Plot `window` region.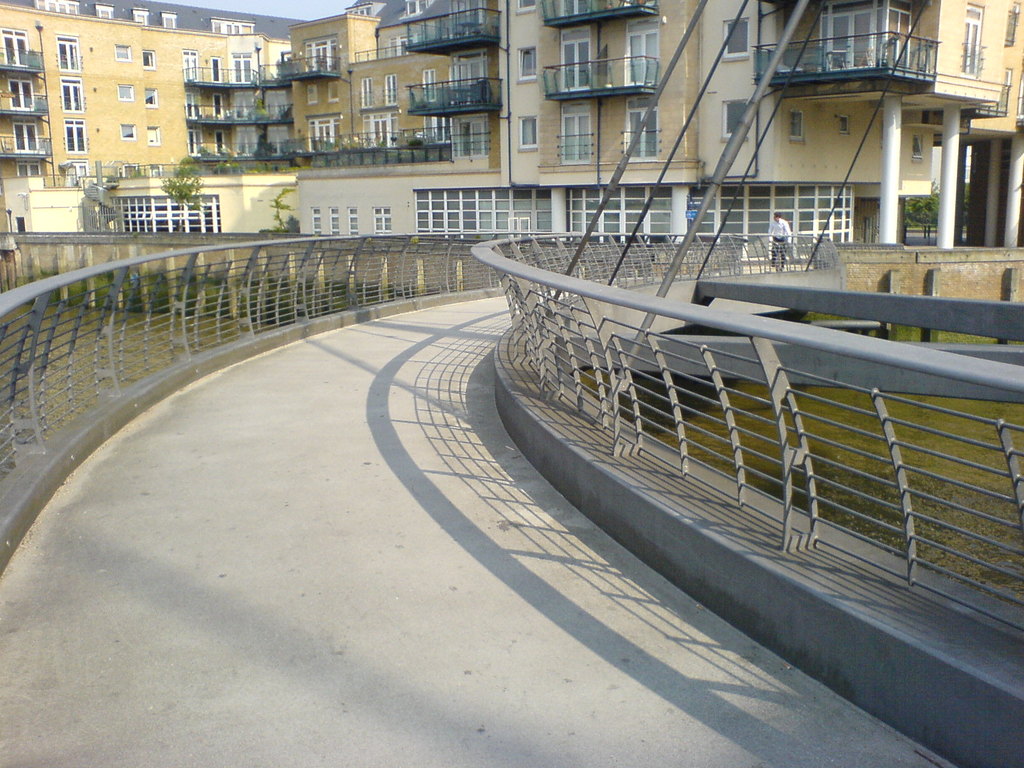
Plotted at bbox(792, 111, 805, 140).
